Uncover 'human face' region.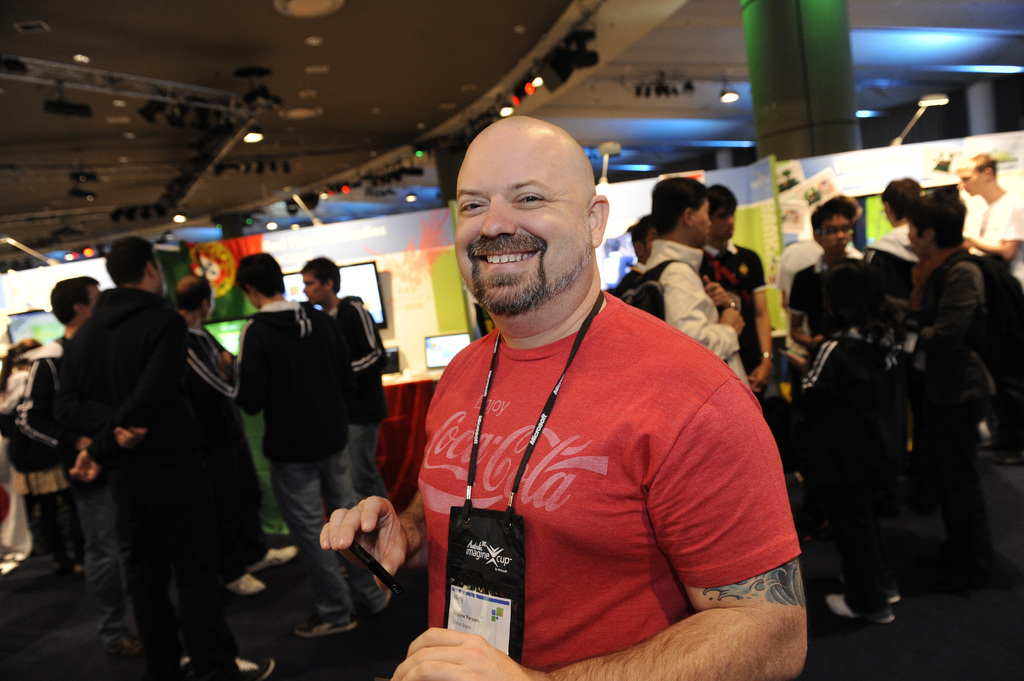
Uncovered: 452:129:591:319.
